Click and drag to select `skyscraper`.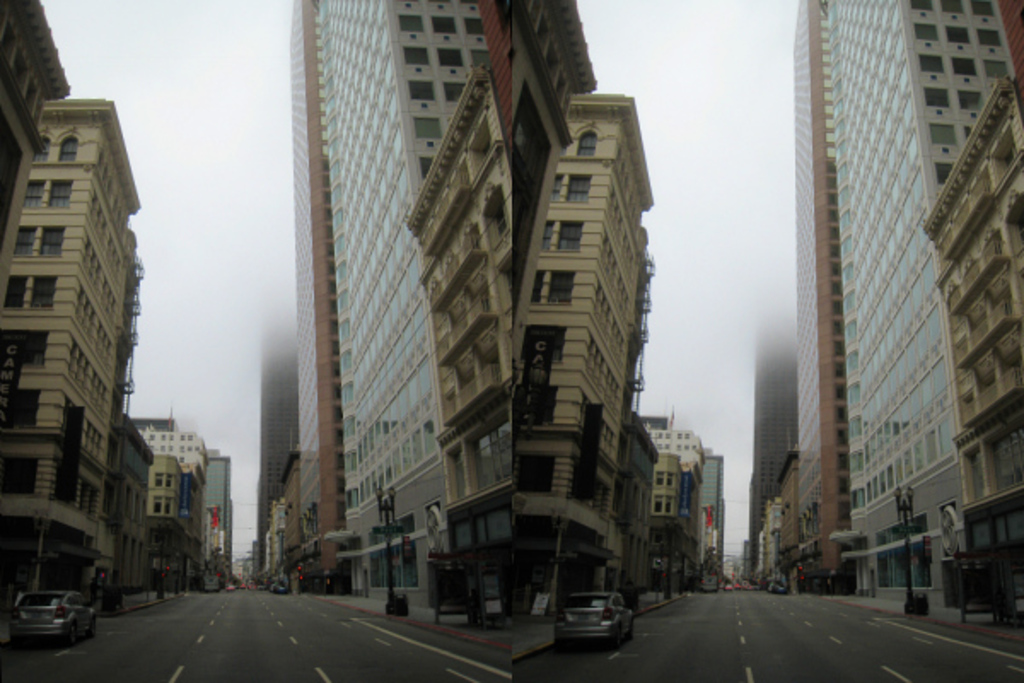
Selection: locate(0, 0, 80, 220).
